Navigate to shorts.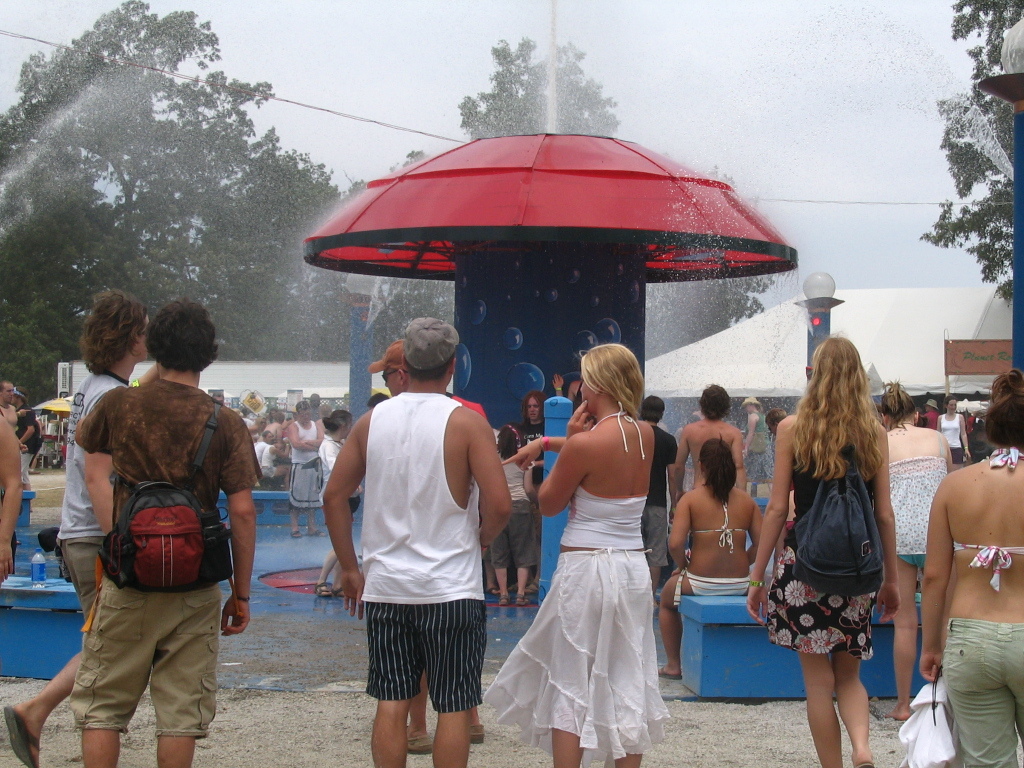
Navigation target: locate(487, 501, 532, 567).
